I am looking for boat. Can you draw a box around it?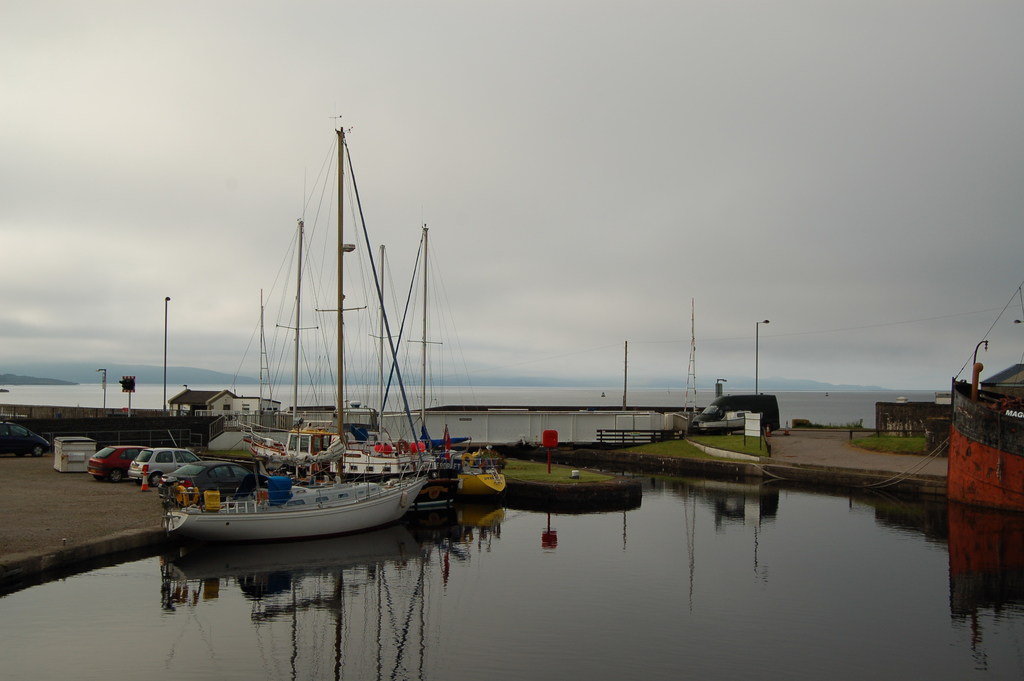
Sure, the bounding box is [x1=464, y1=445, x2=504, y2=502].
